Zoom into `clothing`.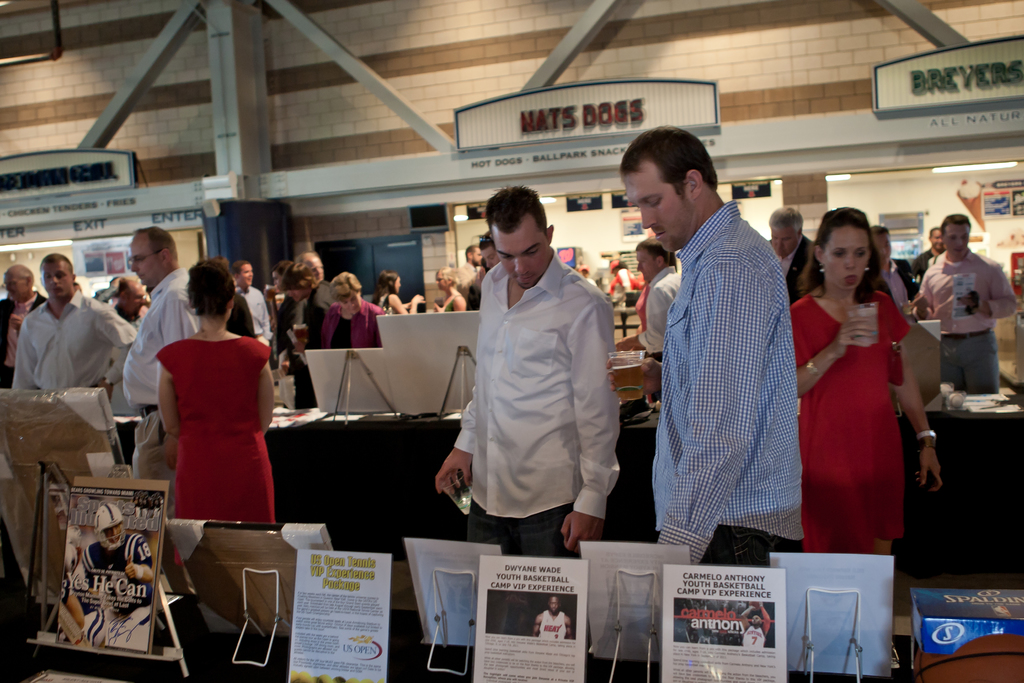
Zoom target: rect(9, 283, 140, 399).
